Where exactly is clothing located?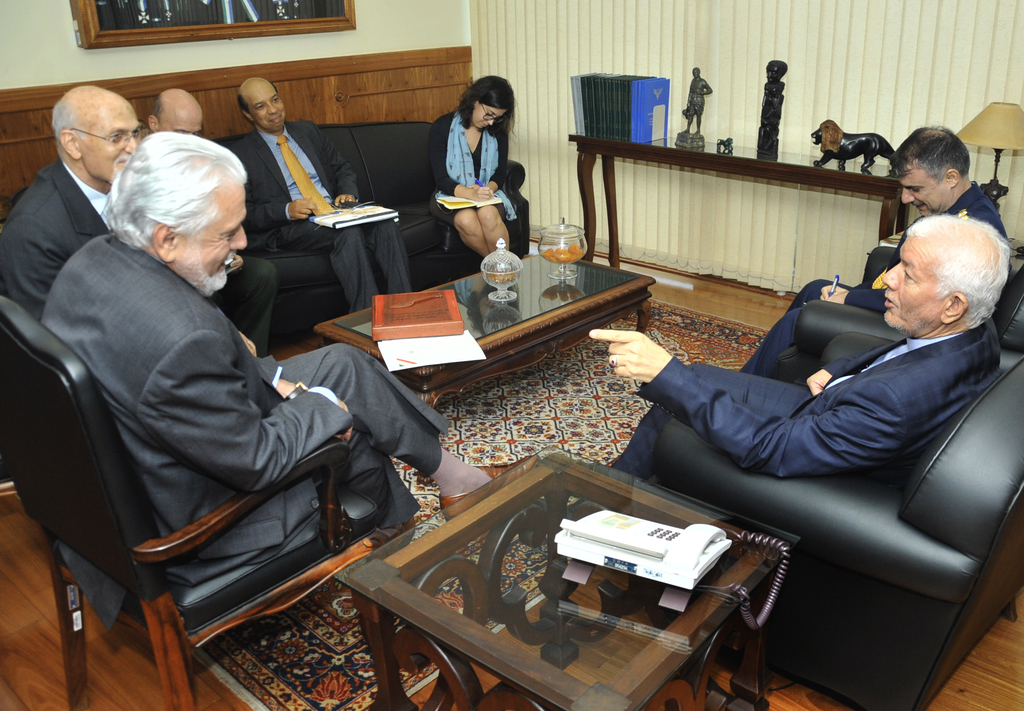
Its bounding box is <box>35,231,444,543</box>.
